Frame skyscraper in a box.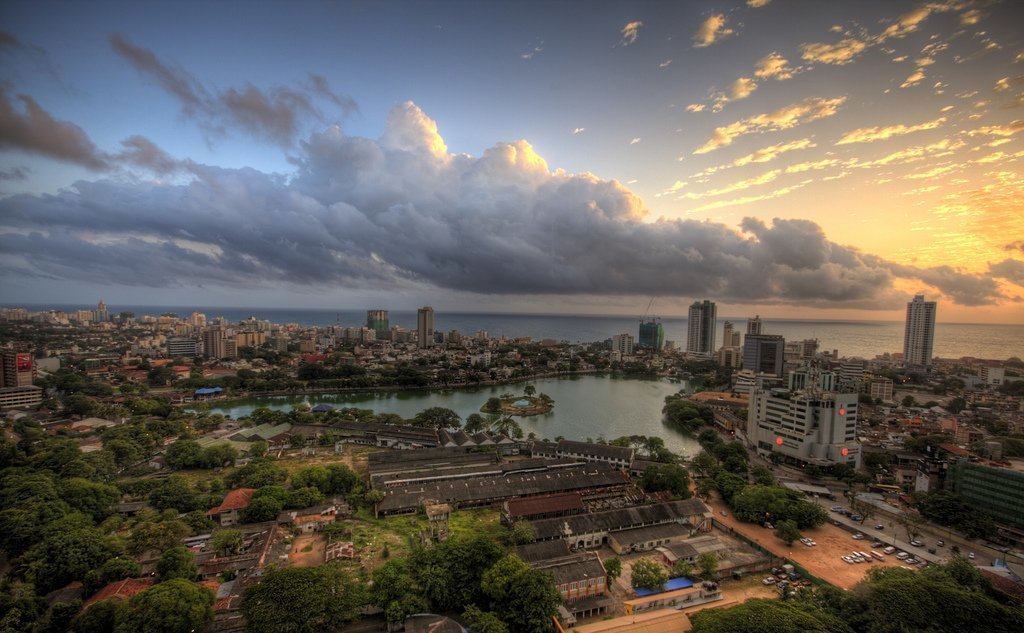
crop(902, 294, 934, 365).
